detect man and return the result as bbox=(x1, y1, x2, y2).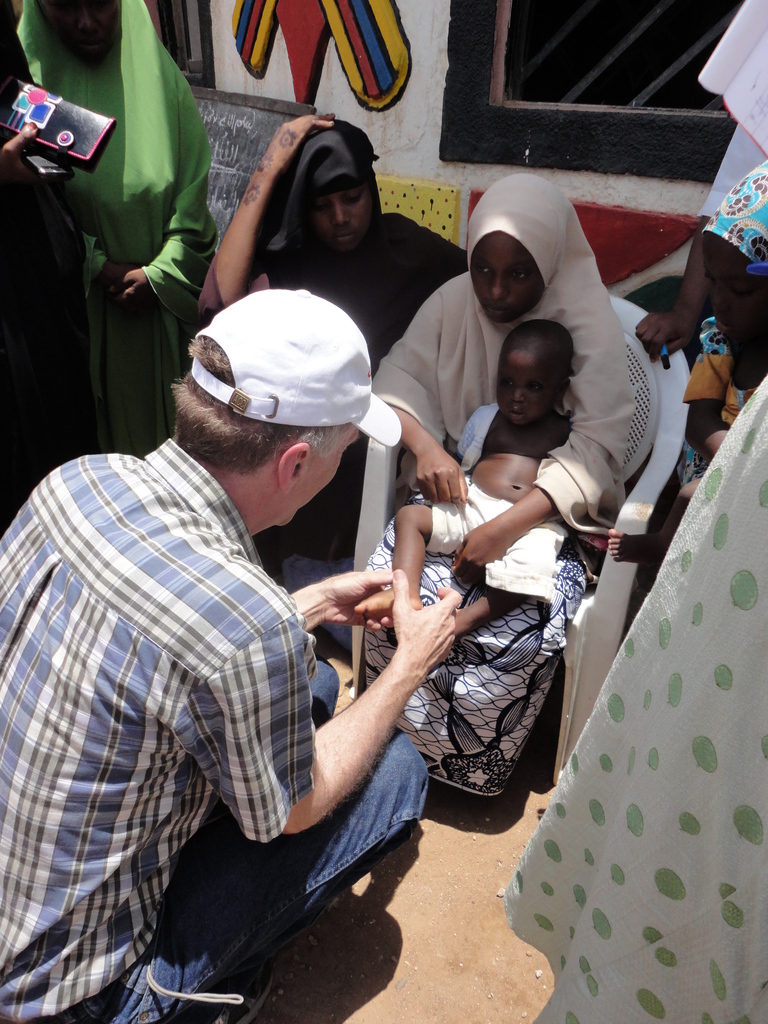
bbox=(0, 286, 464, 1023).
